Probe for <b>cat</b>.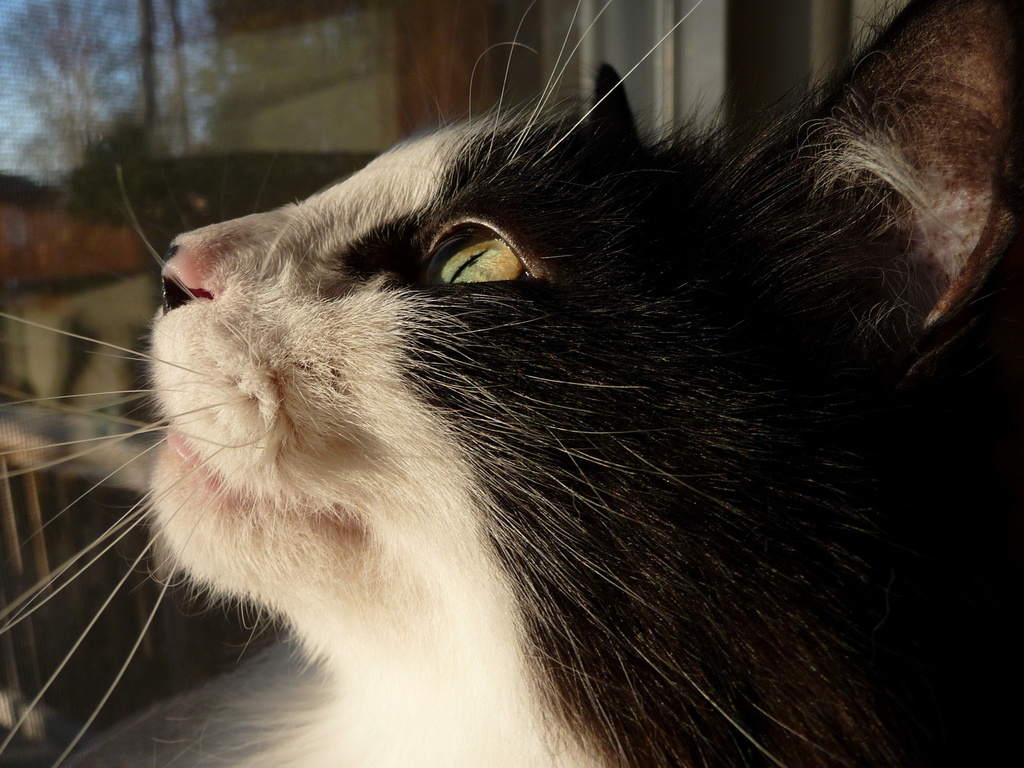
Probe result: 0,0,1023,767.
